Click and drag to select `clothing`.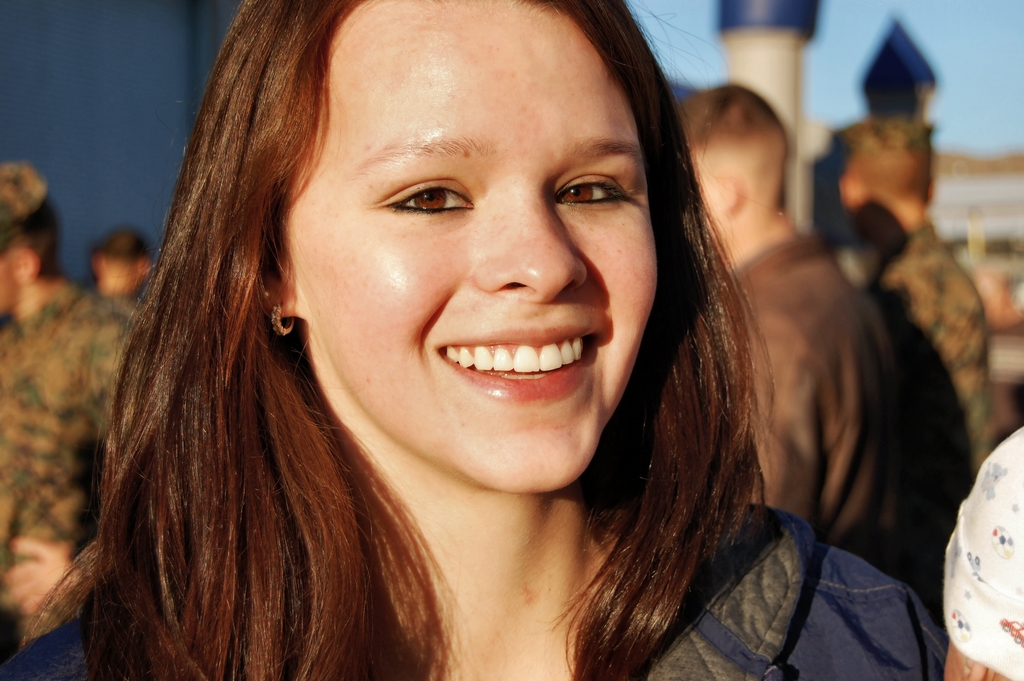
Selection: bbox=(938, 425, 1023, 679).
